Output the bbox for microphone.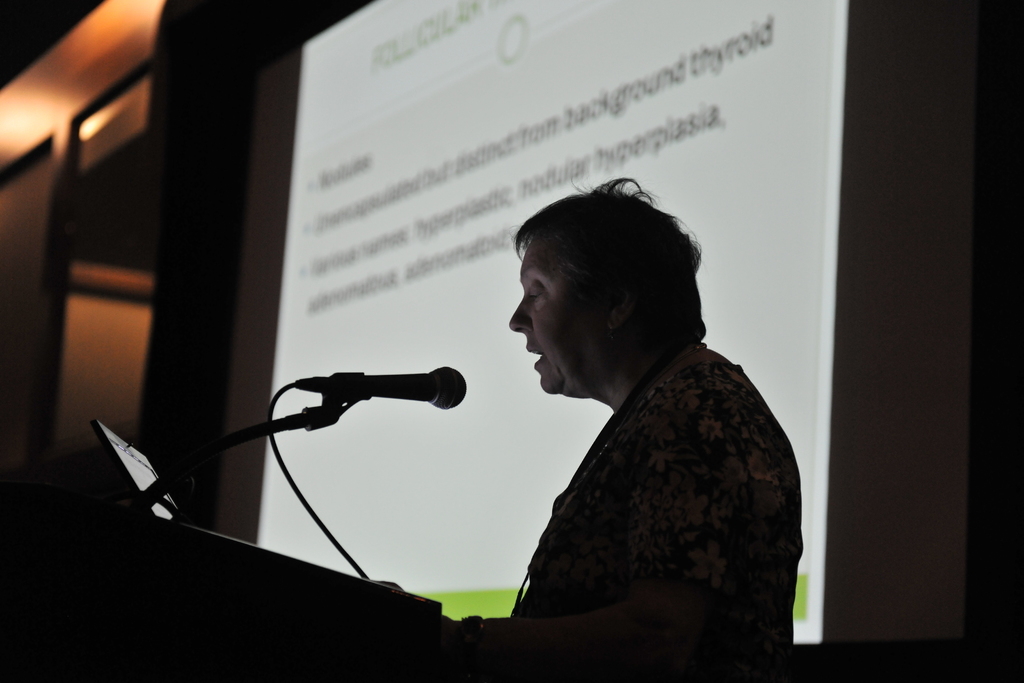
<box>302,363,466,409</box>.
